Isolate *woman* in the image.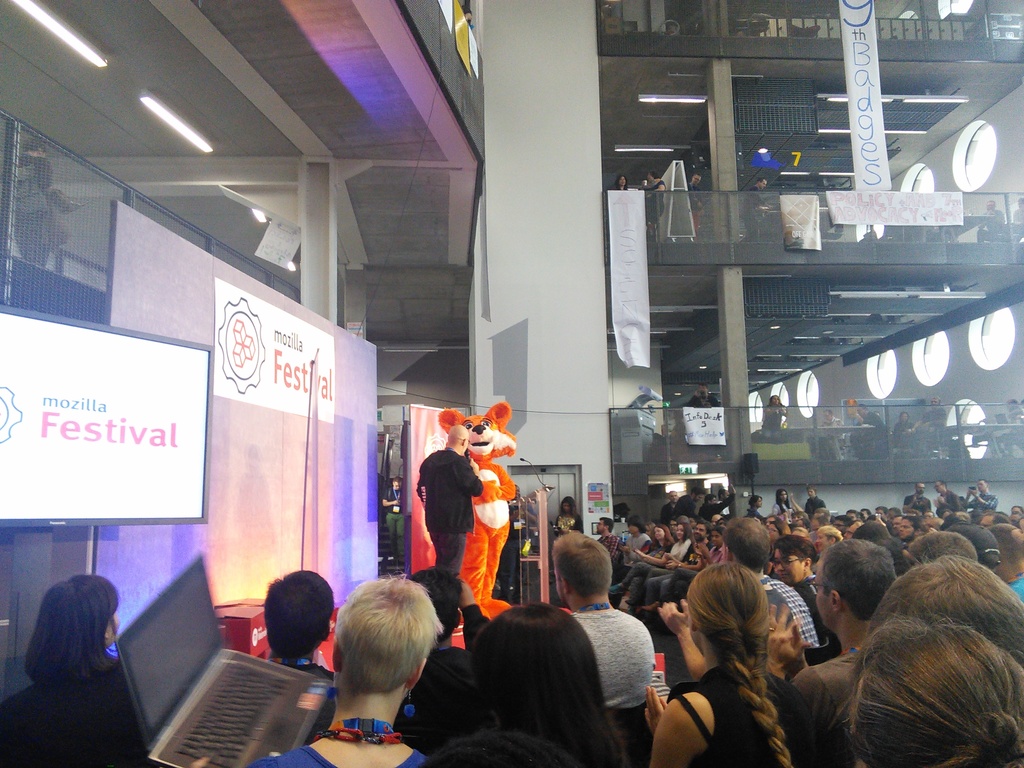
Isolated region: (812,524,851,556).
